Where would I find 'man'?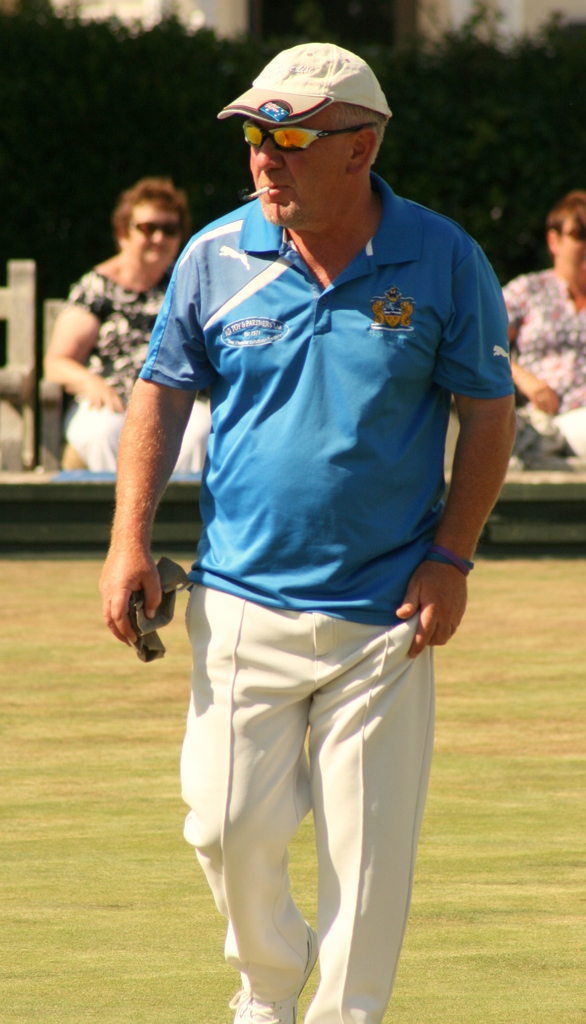
At select_region(95, 25, 522, 1023).
